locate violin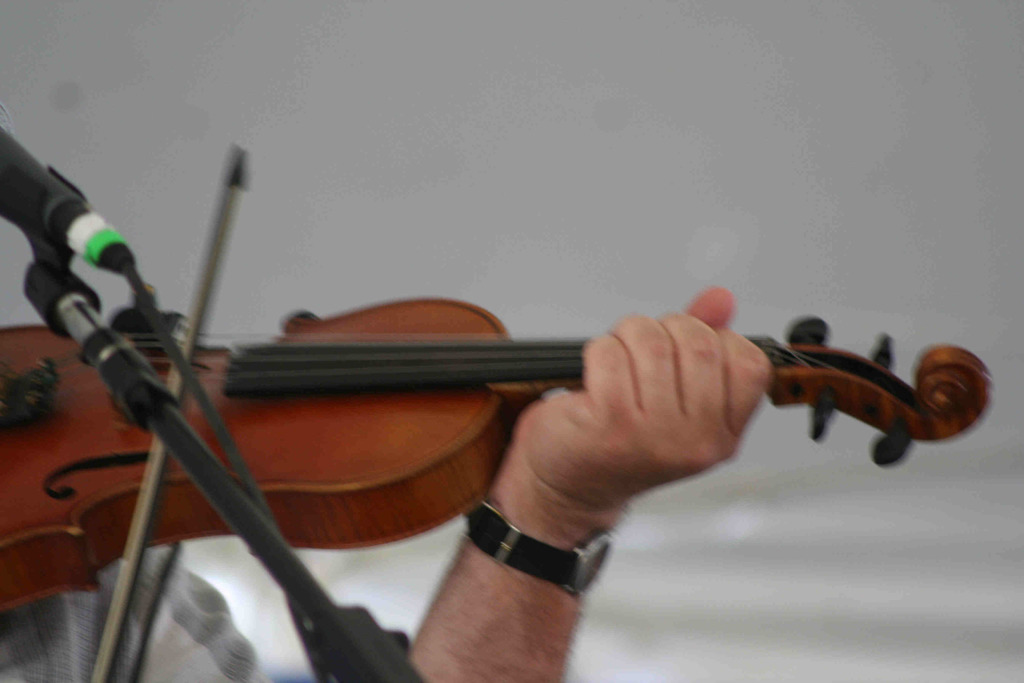
x1=0 y1=138 x2=996 y2=682
